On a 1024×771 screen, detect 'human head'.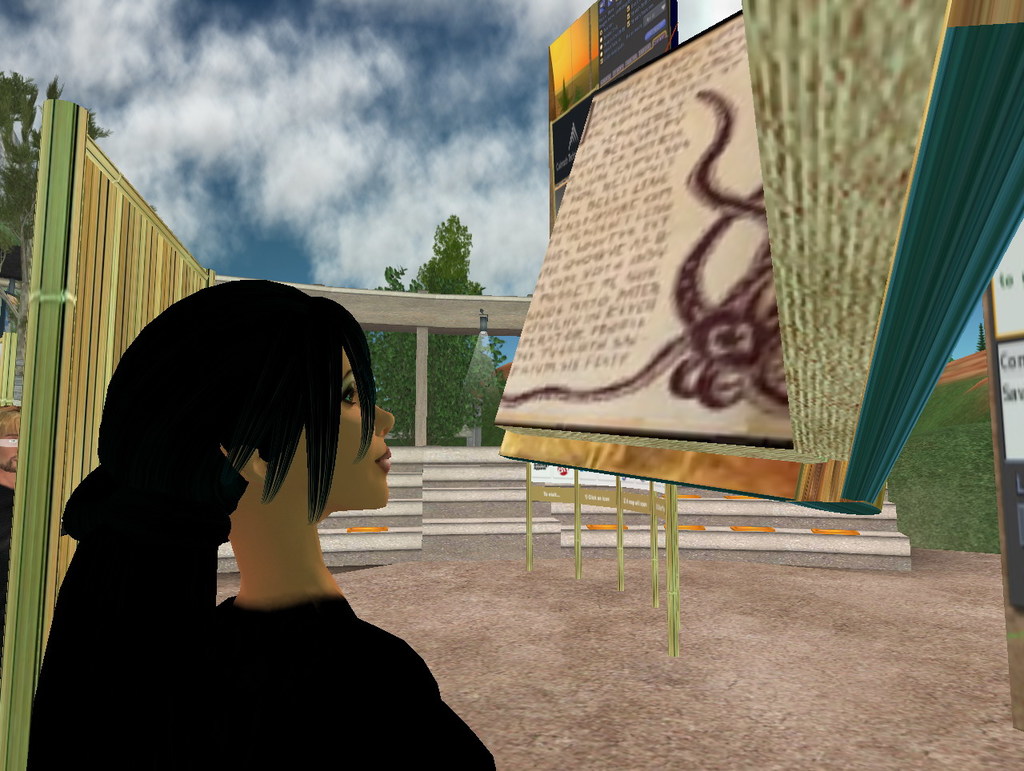
(left=110, top=310, right=362, bottom=537).
